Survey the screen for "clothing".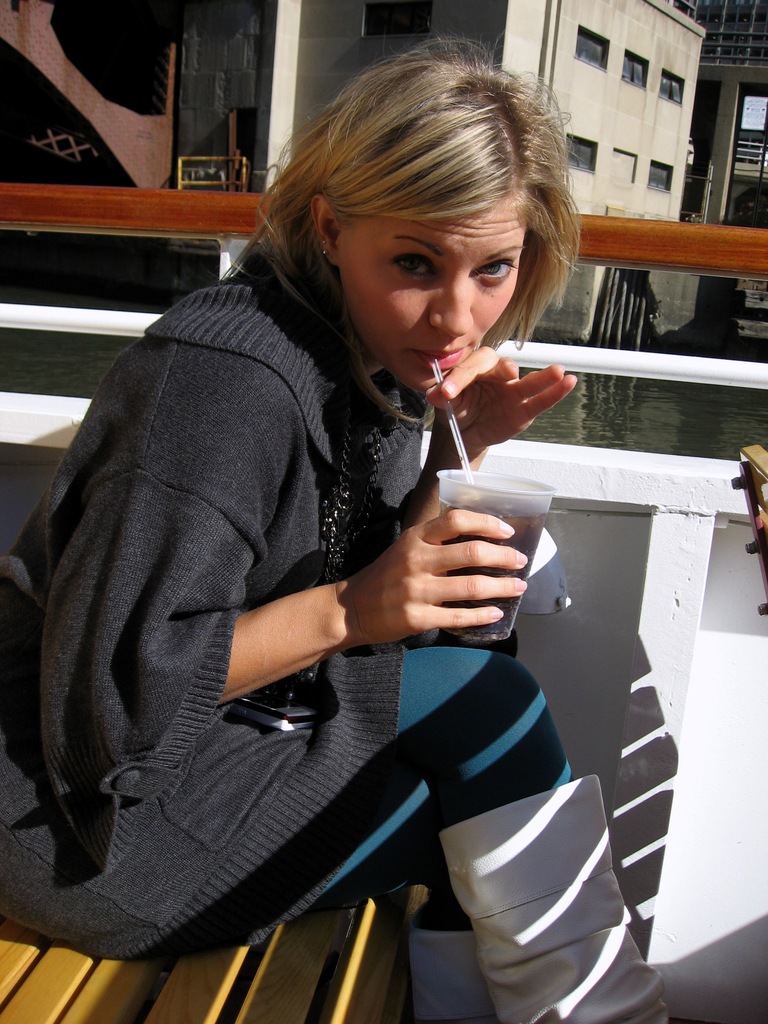
Survey found: left=24, top=209, right=630, bottom=983.
